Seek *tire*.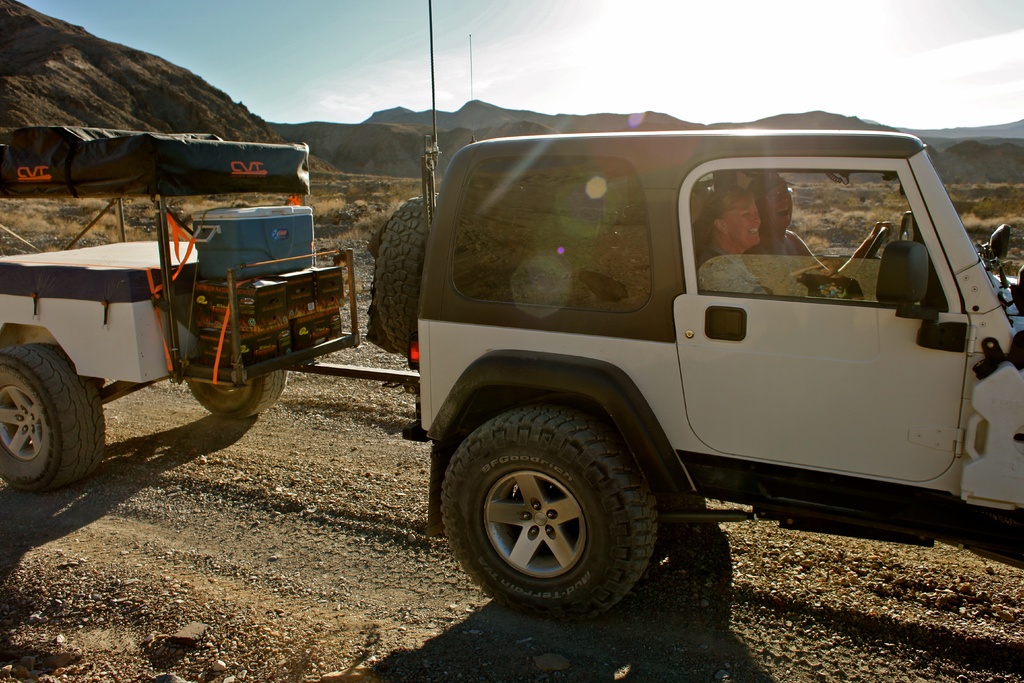
BBox(845, 229, 887, 295).
